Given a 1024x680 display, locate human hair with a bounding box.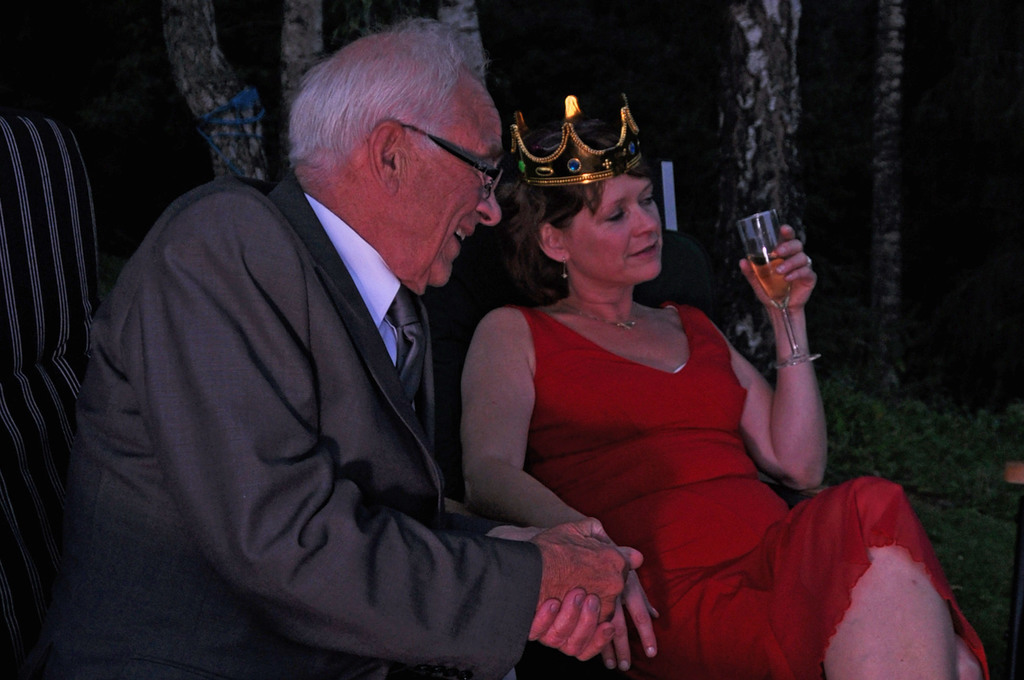
Located: 282/17/471/187.
